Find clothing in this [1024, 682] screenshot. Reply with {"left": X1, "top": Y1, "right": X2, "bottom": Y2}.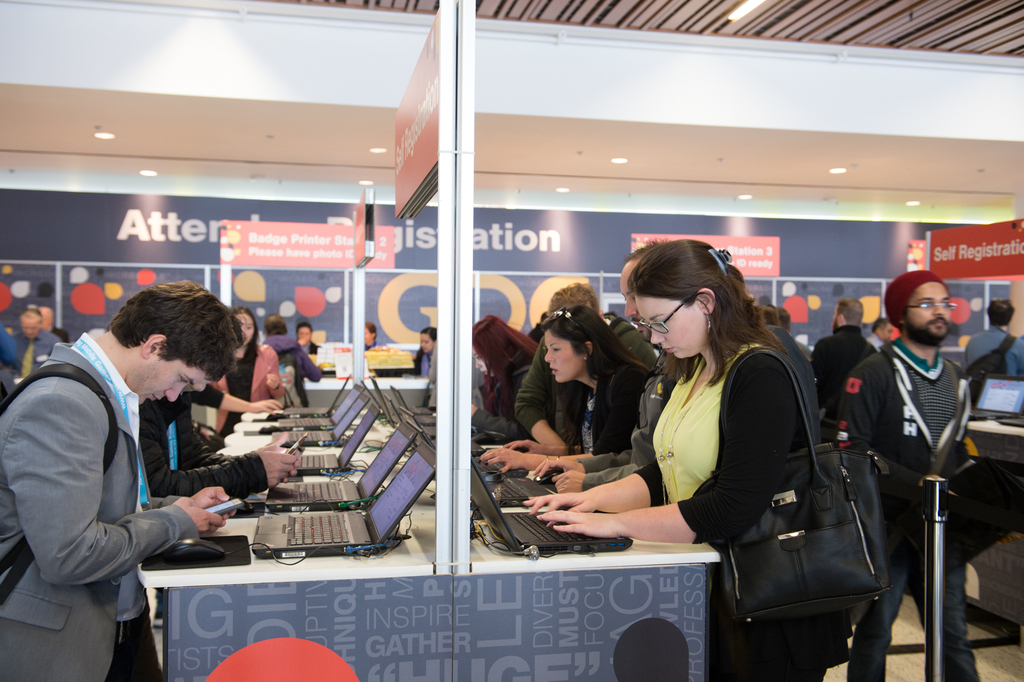
{"left": 11, "top": 298, "right": 242, "bottom": 654}.
